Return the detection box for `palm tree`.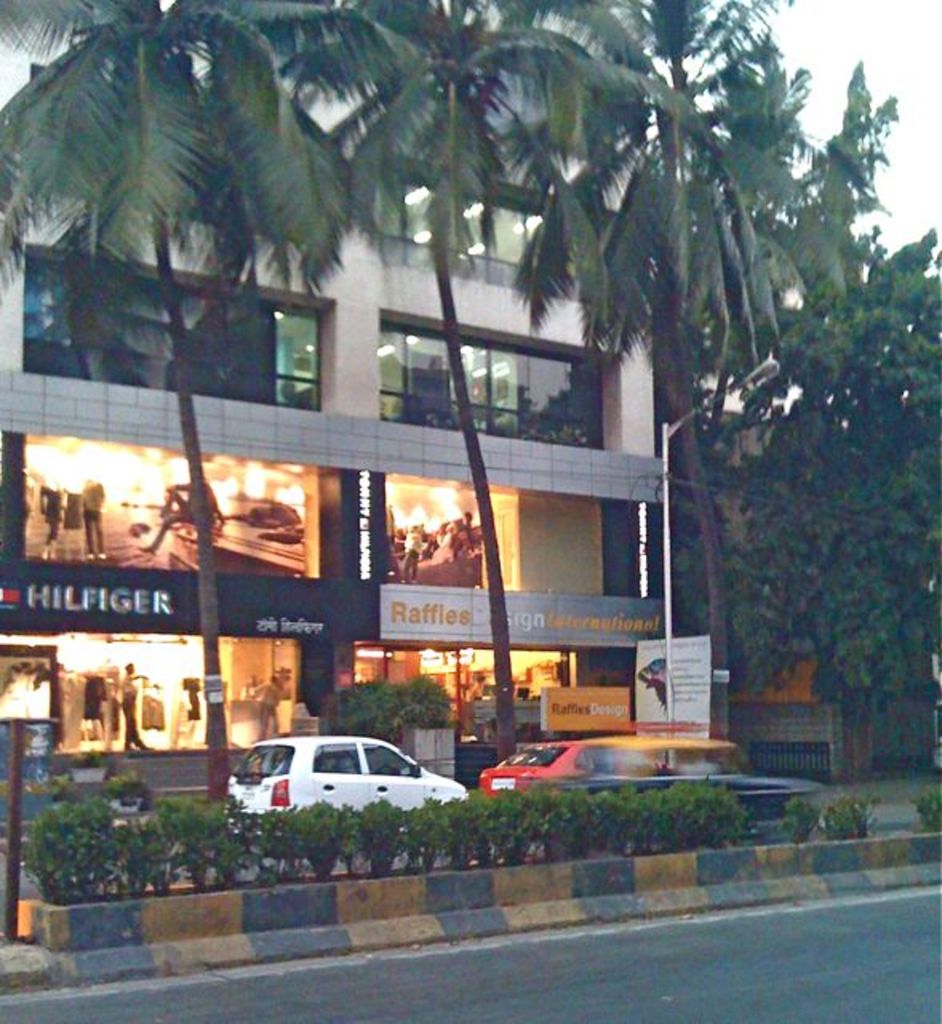
456/0/795/752.
